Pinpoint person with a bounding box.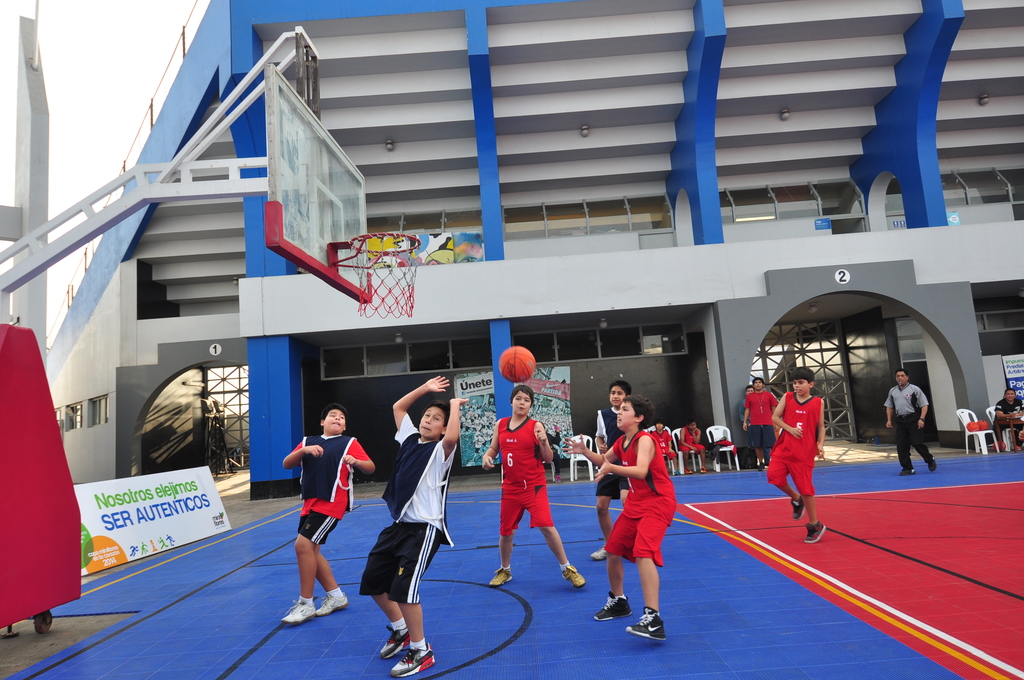
<bbox>279, 407, 376, 625</bbox>.
